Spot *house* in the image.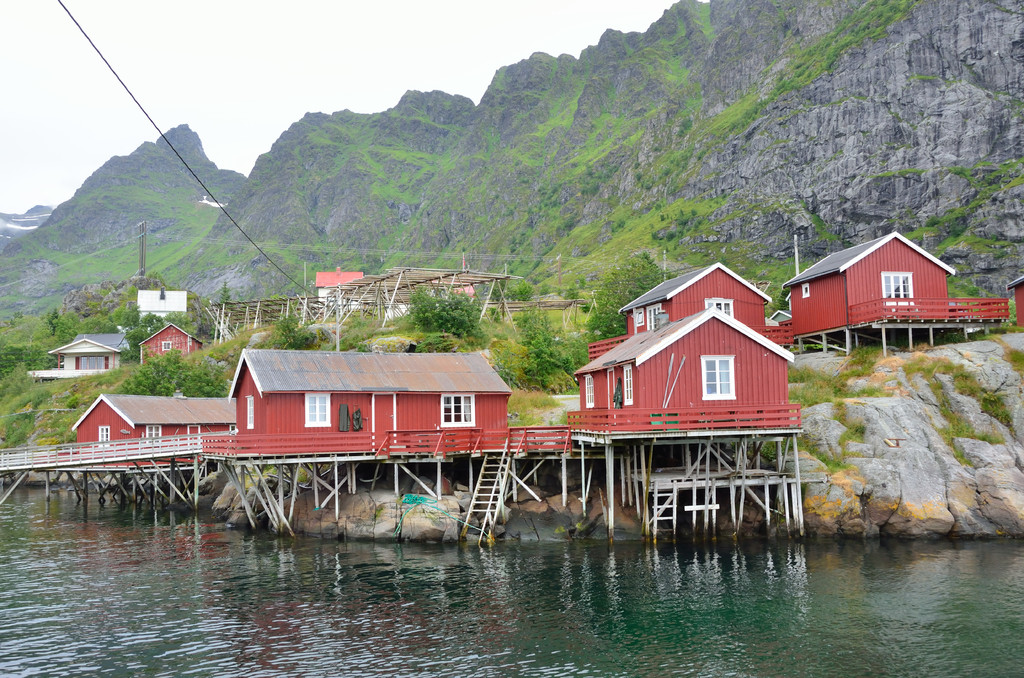
*house* found at 127,322,202,362.
